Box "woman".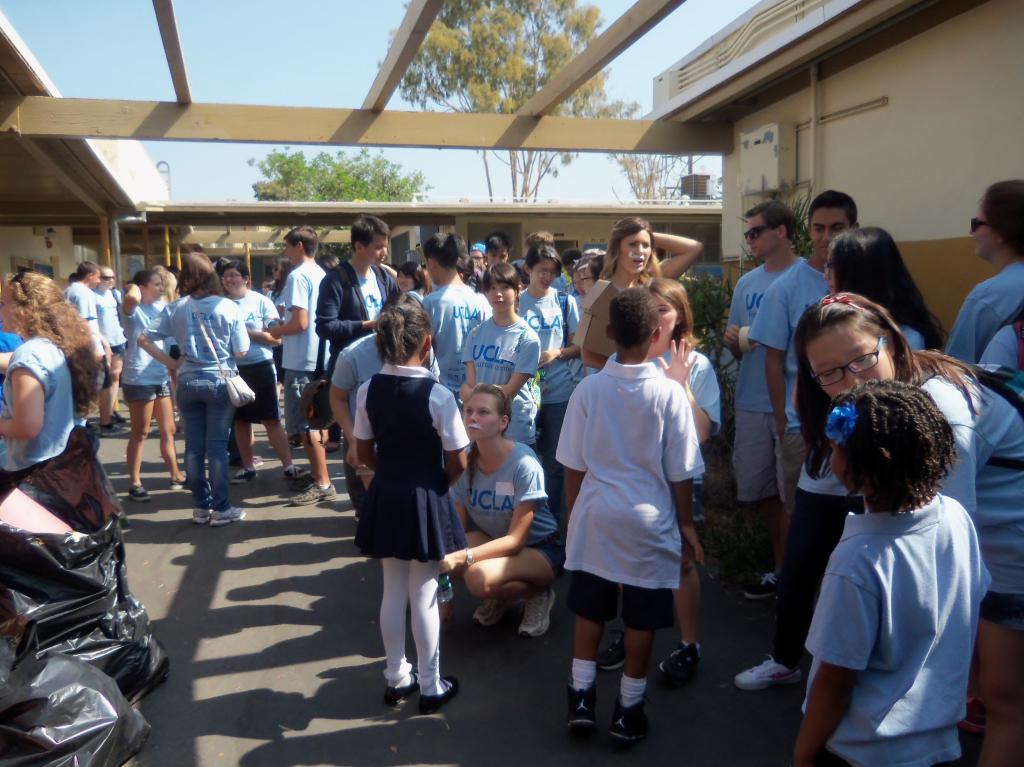
locate(513, 246, 589, 503).
